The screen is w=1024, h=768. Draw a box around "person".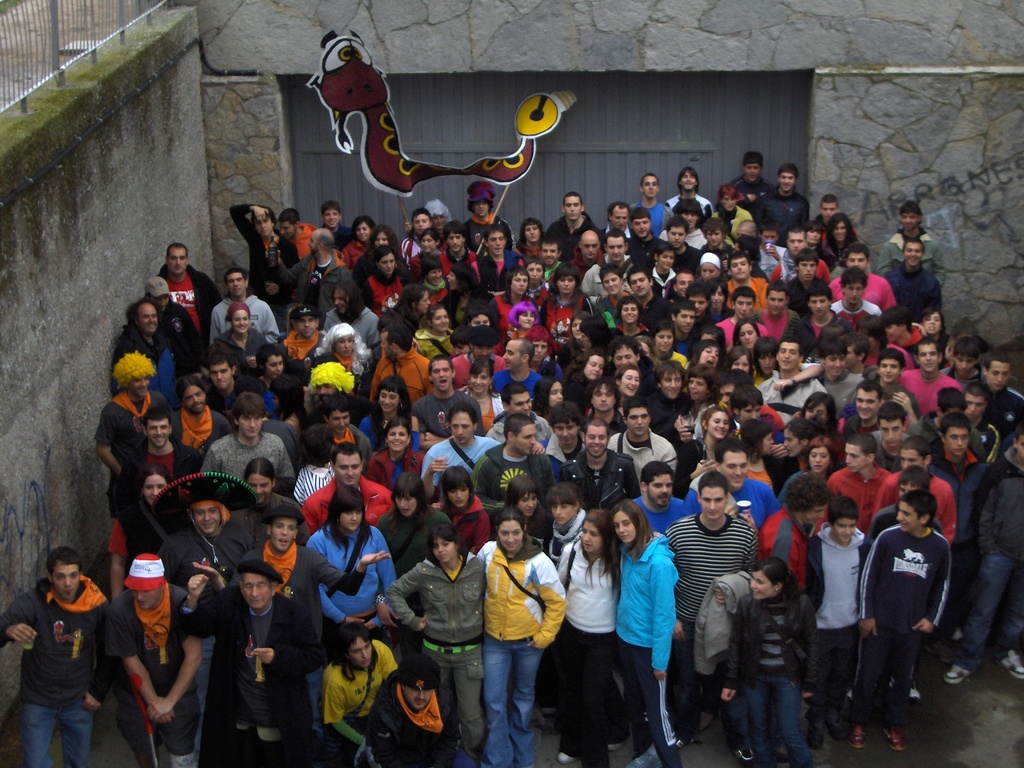
detection(472, 499, 560, 762).
